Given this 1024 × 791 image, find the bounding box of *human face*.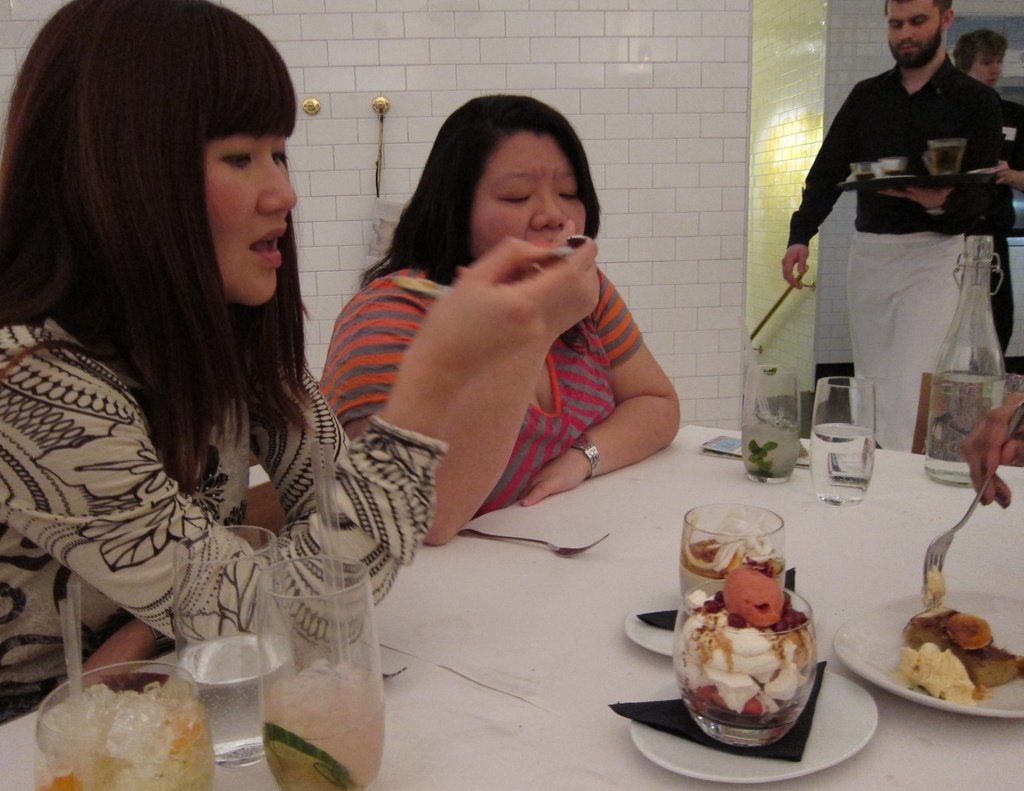
[884, 0, 943, 68].
